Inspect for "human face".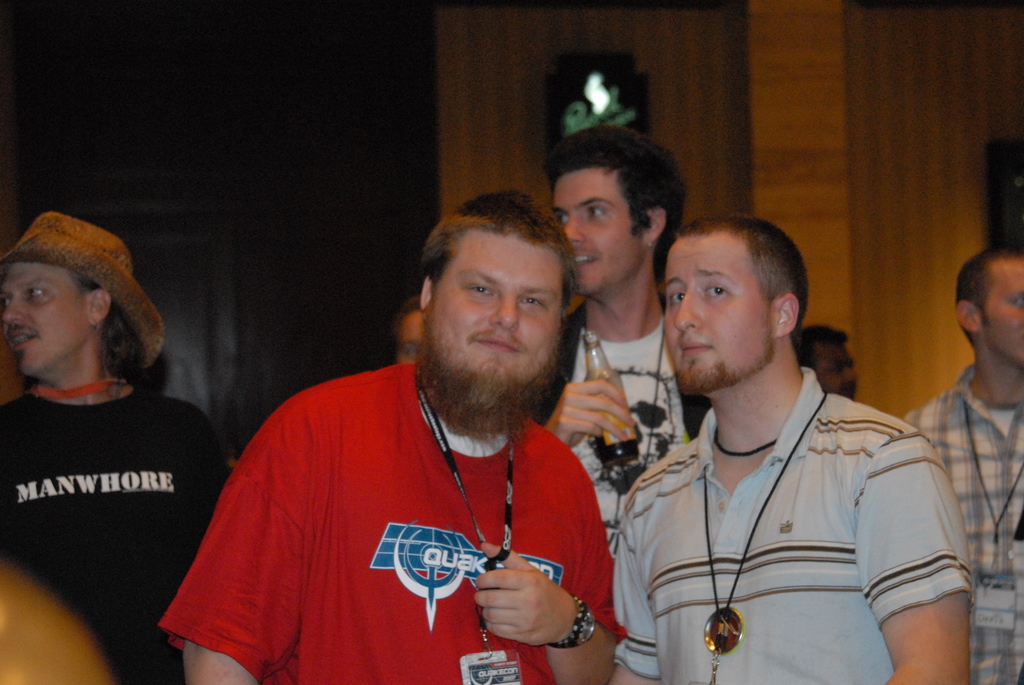
Inspection: [left=650, top=236, right=765, bottom=386].
